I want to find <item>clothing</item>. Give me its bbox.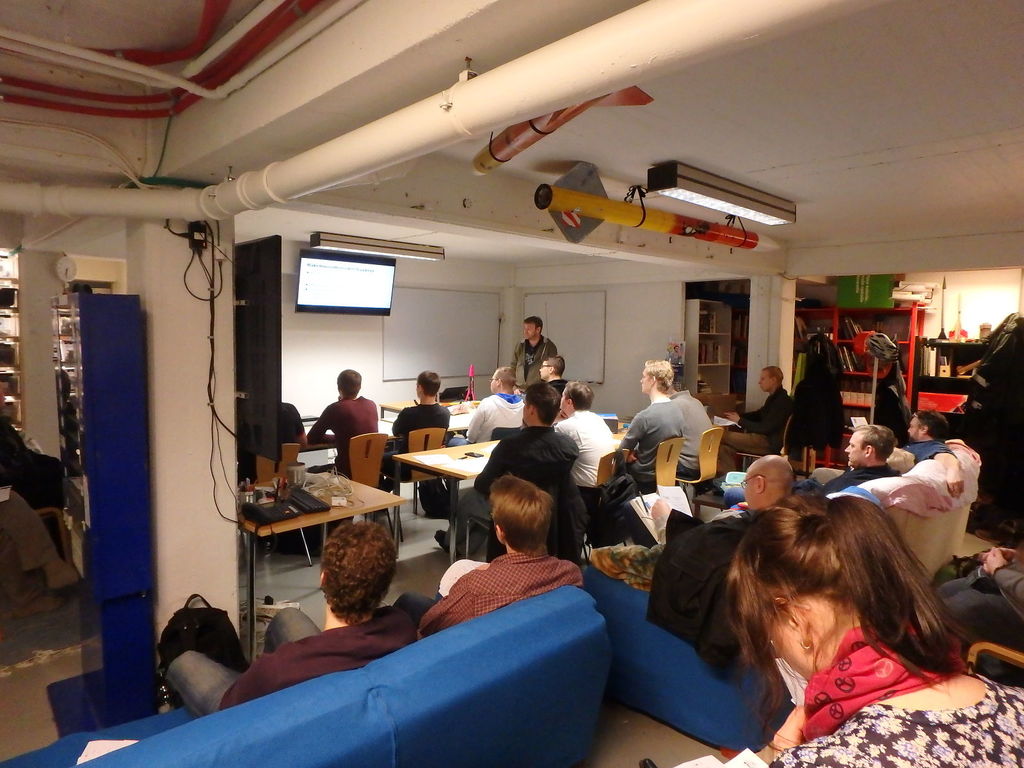
rect(461, 392, 524, 439).
